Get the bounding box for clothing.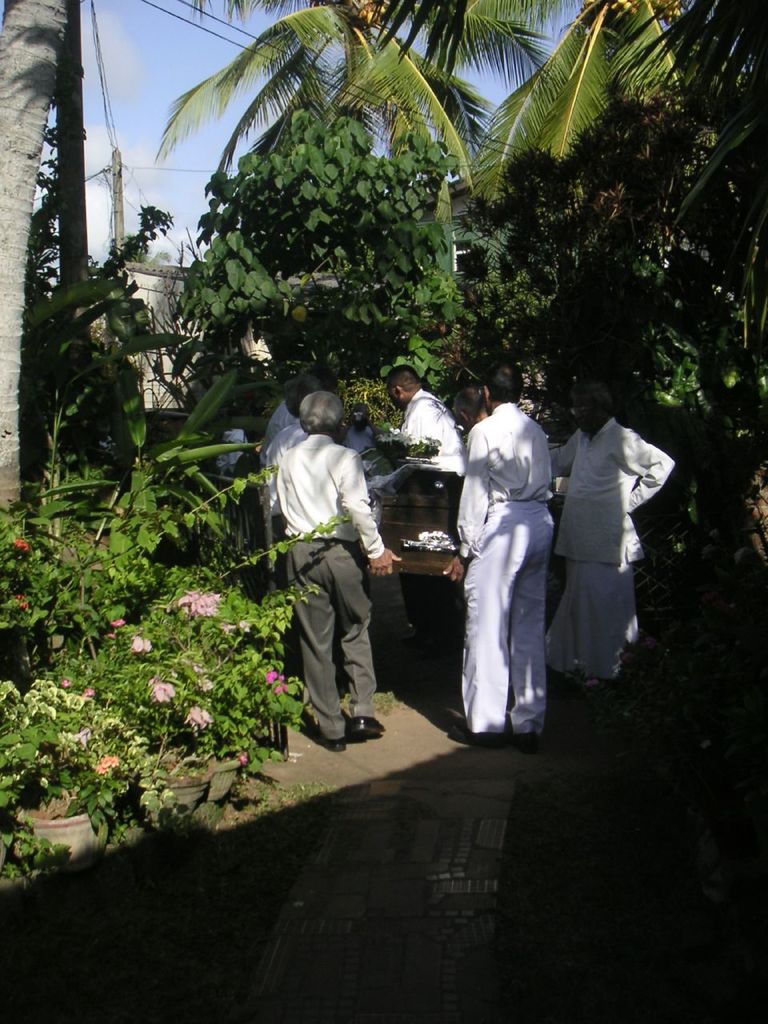
549,417,674,681.
